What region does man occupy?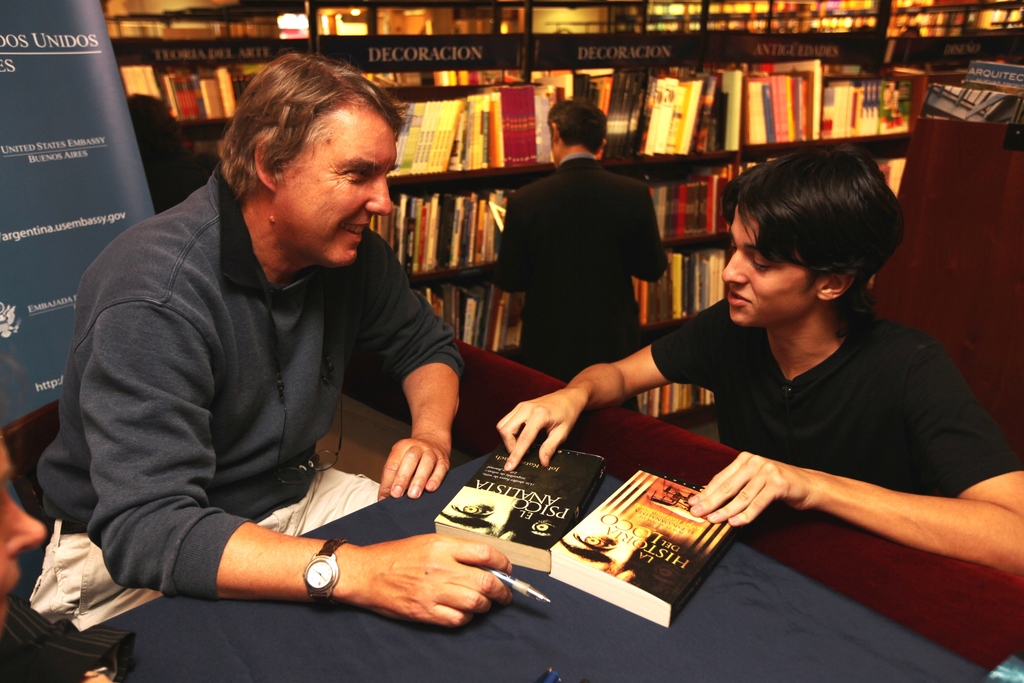
[x1=65, y1=64, x2=609, y2=654].
